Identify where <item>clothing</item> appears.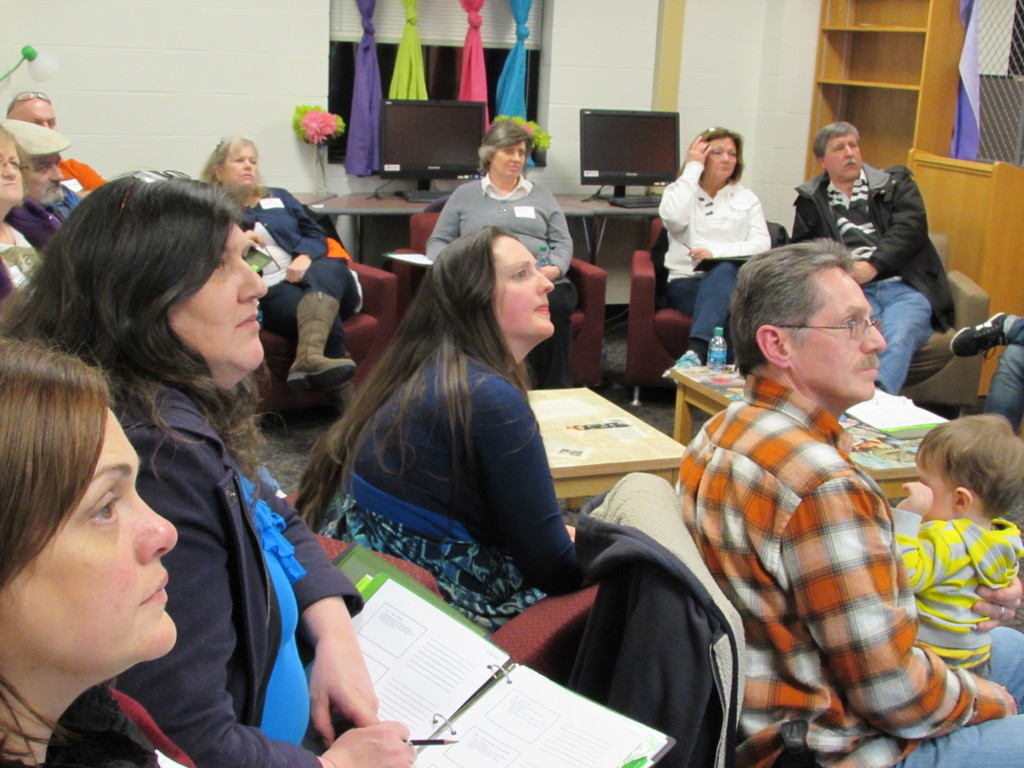
Appears at <box>0,218,60,305</box>.
